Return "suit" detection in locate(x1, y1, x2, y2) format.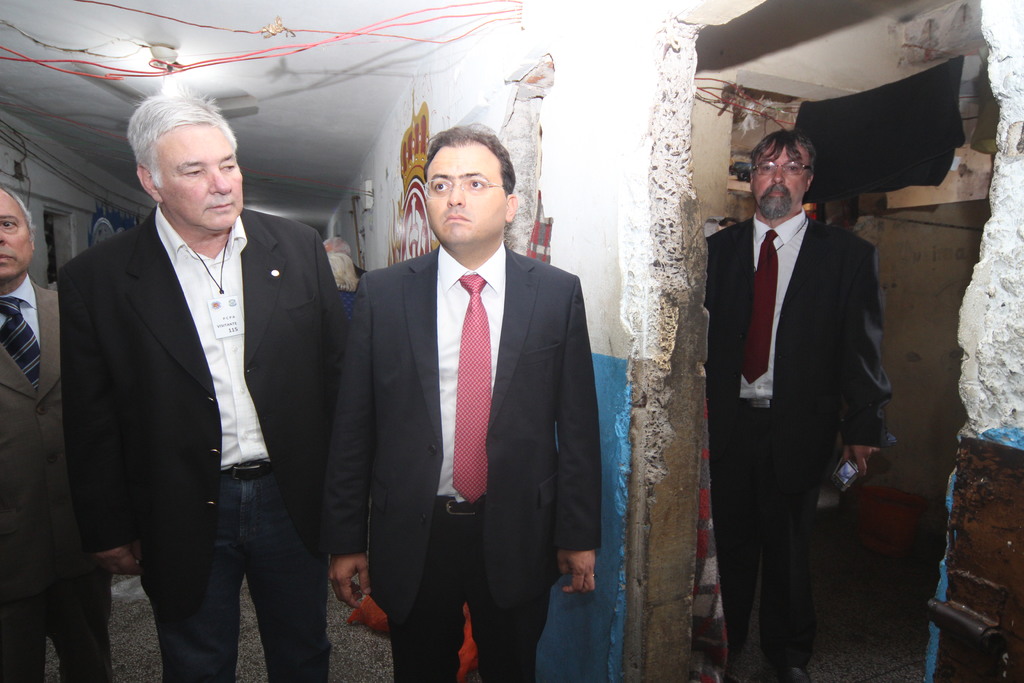
locate(56, 208, 344, 682).
